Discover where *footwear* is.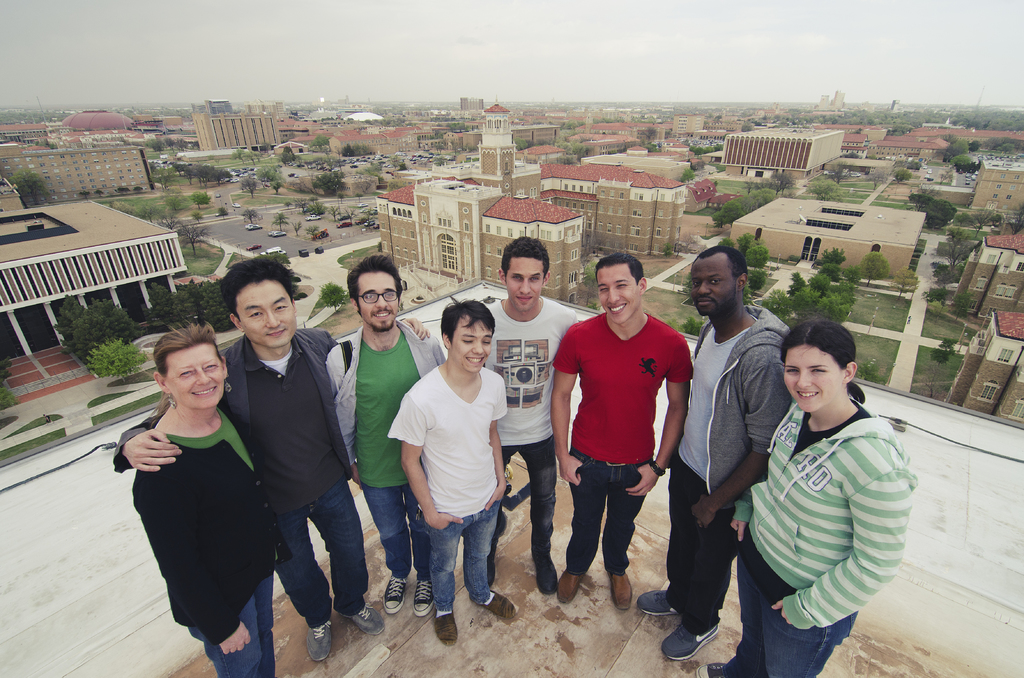
Discovered at box=[471, 588, 525, 619].
